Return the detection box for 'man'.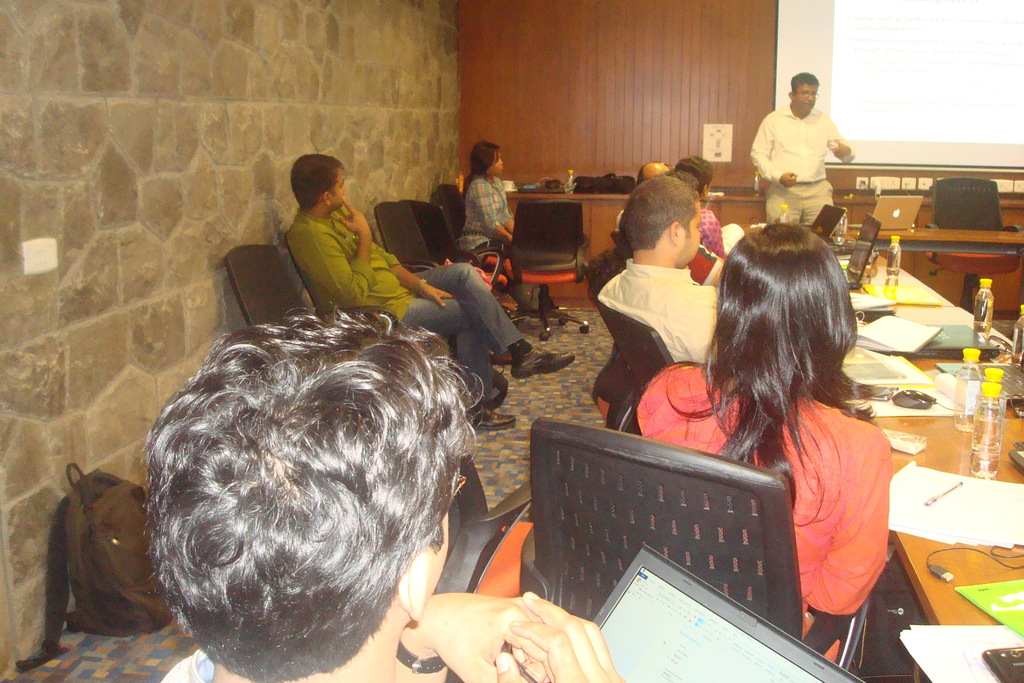
Rect(143, 306, 624, 682).
